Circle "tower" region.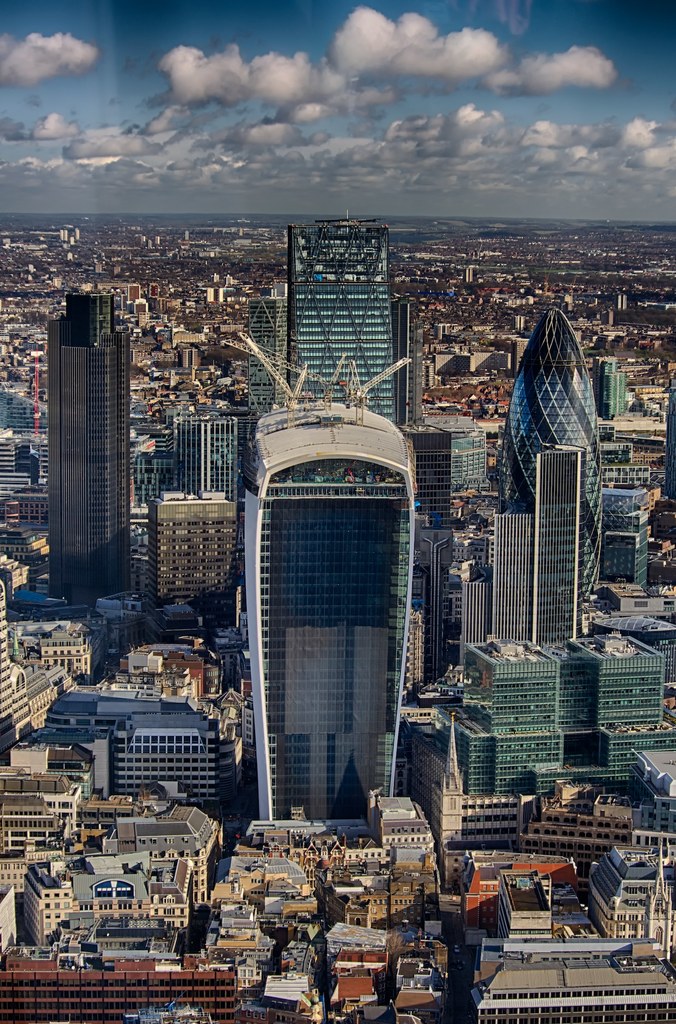
Region: l=290, t=211, r=398, b=428.
